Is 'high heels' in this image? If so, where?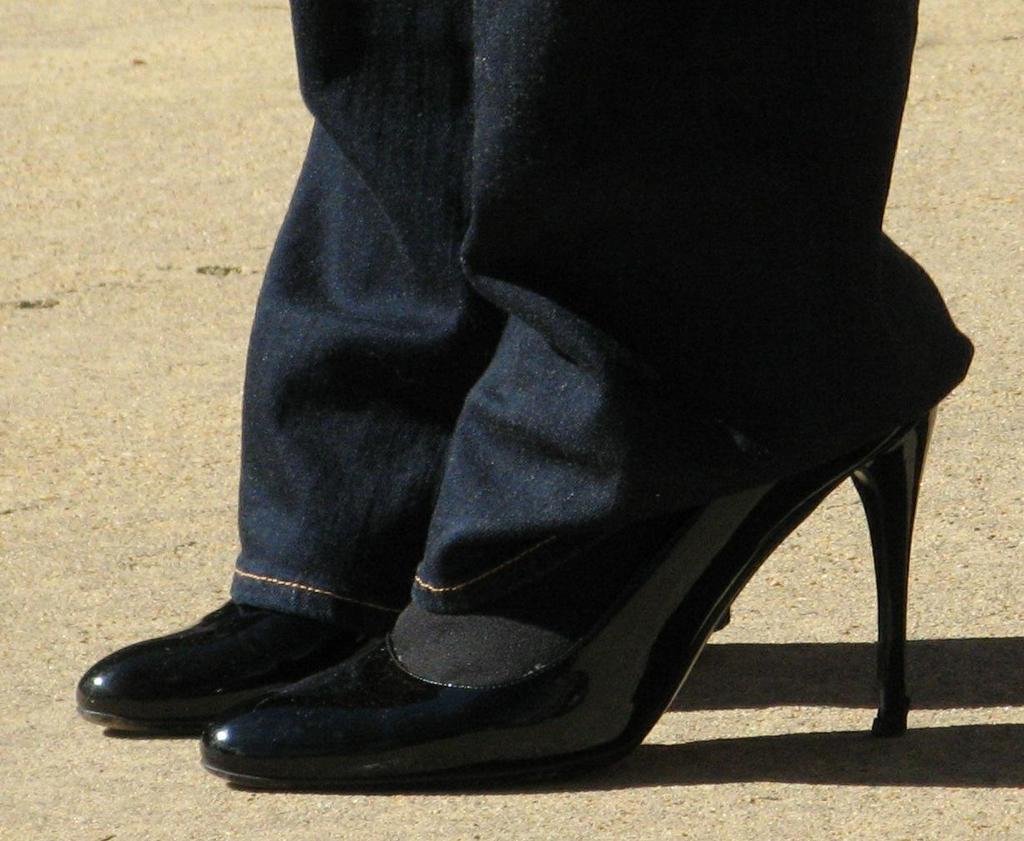
Yes, at 70:595:731:741.
